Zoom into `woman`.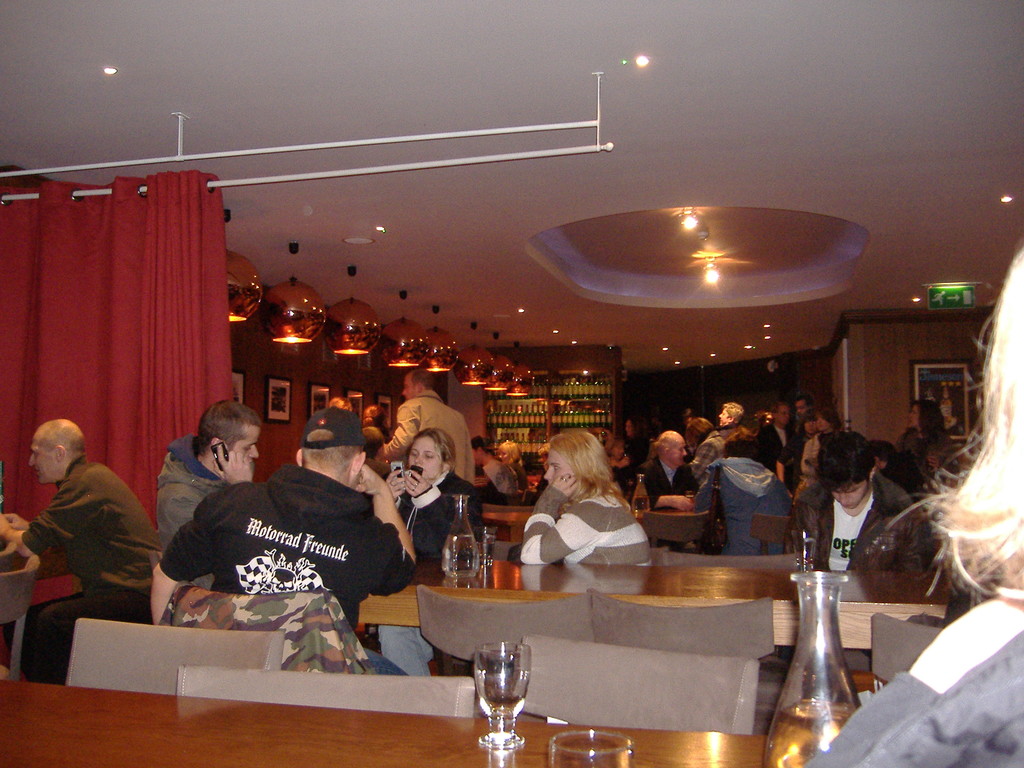
Zoom target: bbox(522, 428, 653, 568).
